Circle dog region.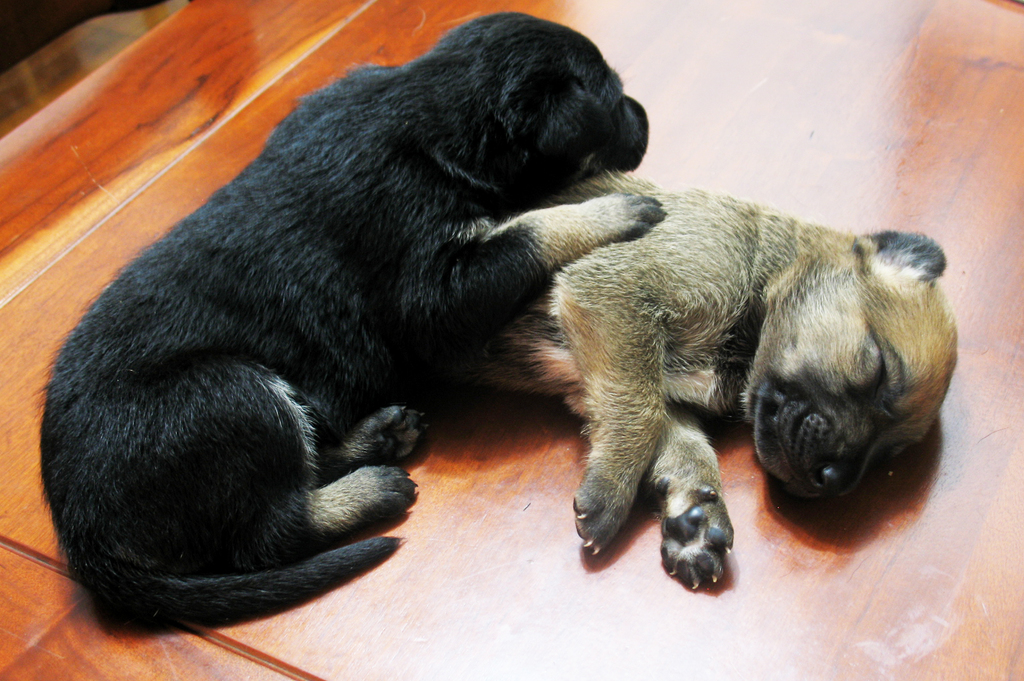
Region: <bbox>34, 15, 651, 638</bbox>.
